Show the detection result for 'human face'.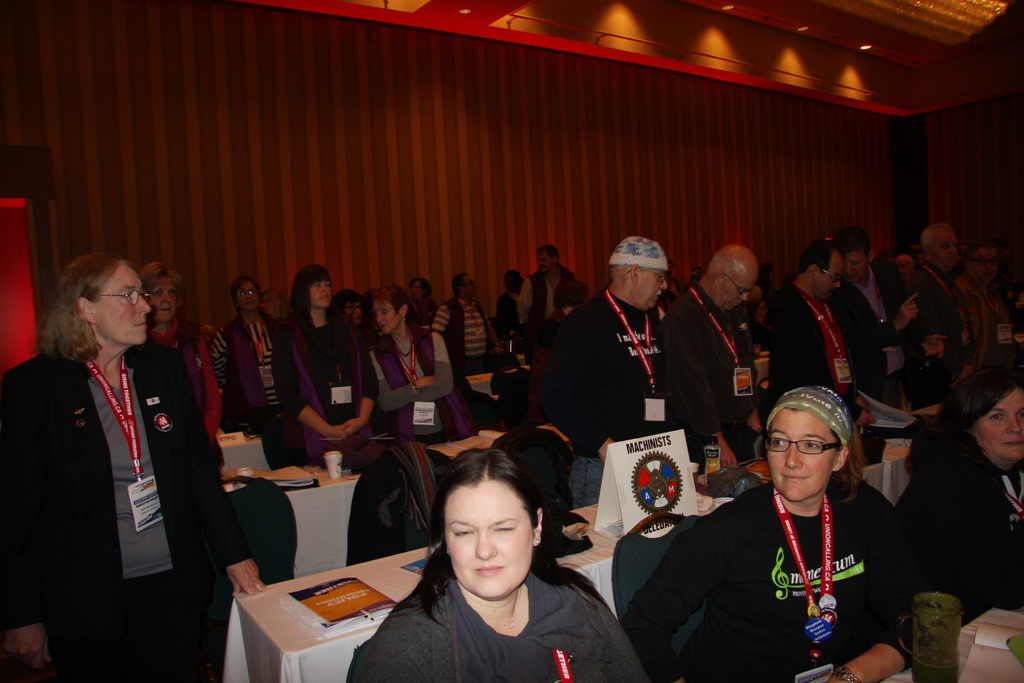
detection(412, 283, 425, 299).
